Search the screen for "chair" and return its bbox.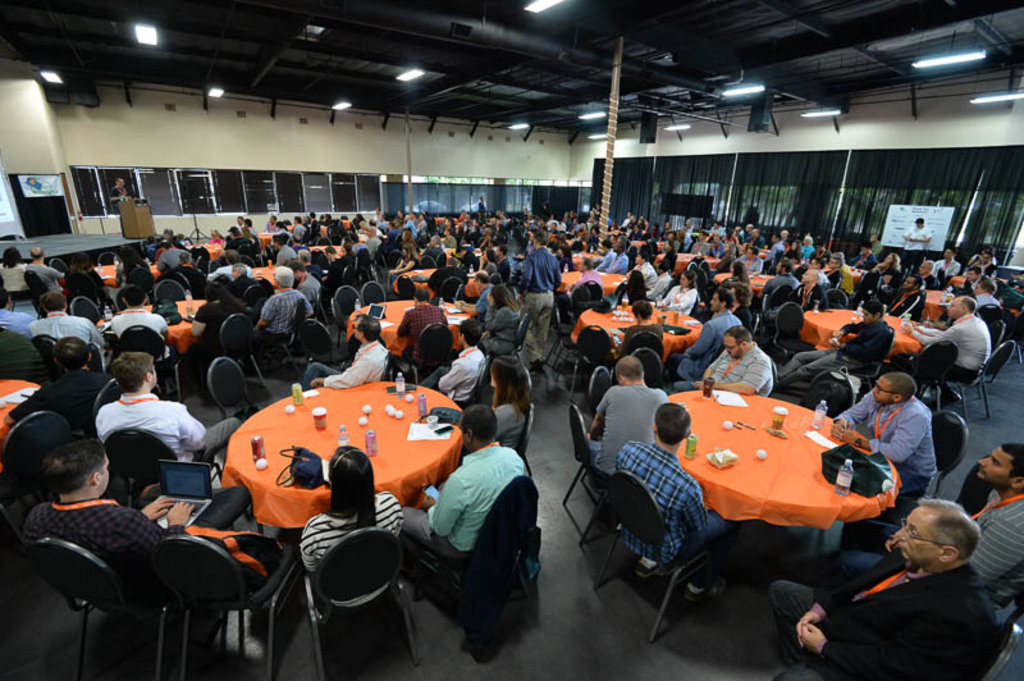
Found: 219:314:262:385.
